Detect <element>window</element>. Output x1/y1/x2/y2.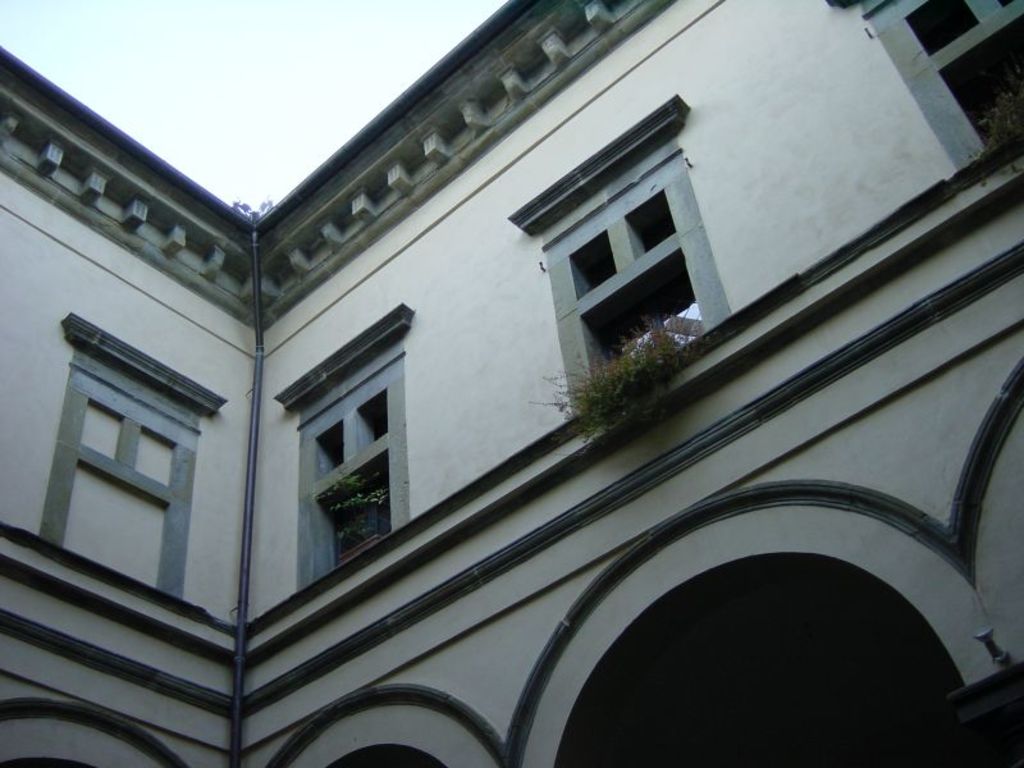
502/87/727/408.
